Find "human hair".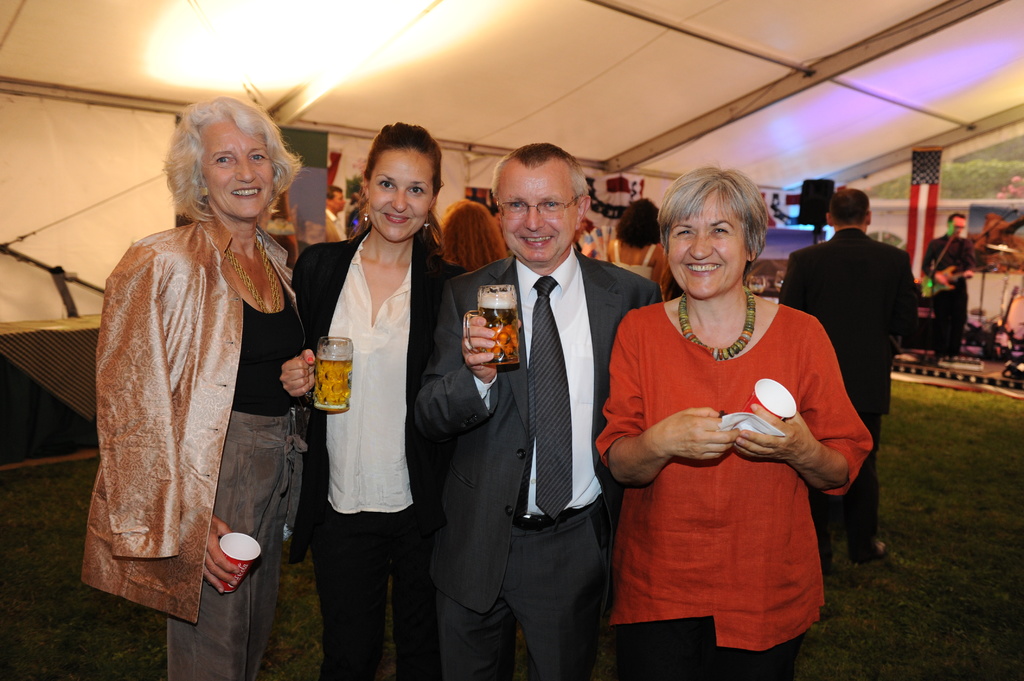
367,118,440,193.
